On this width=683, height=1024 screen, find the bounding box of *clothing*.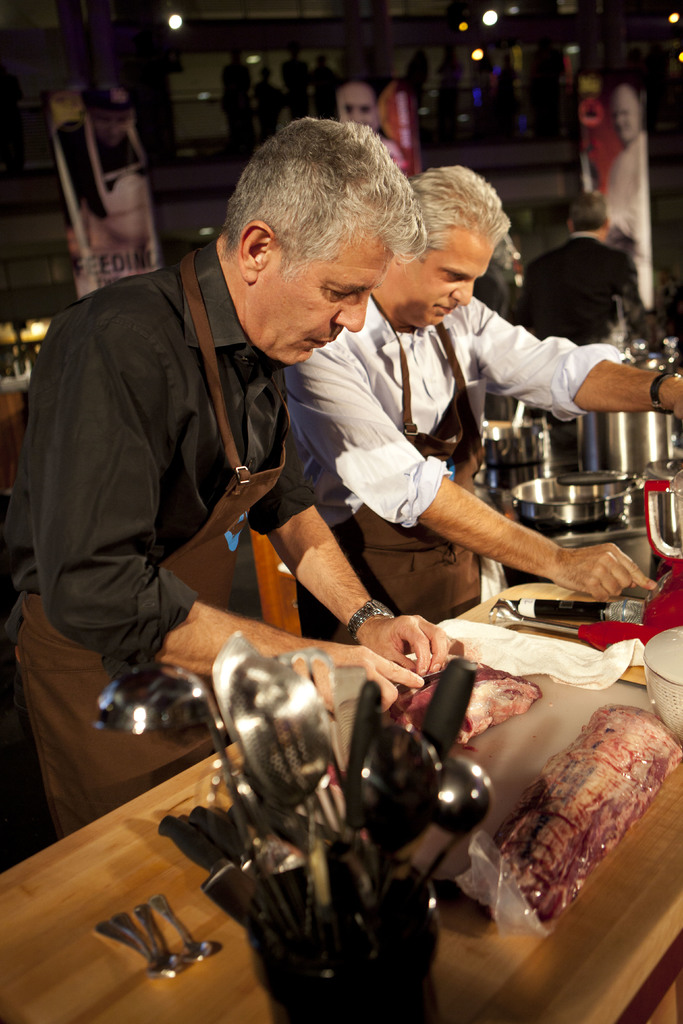
Bounding box: x1=0 y1=225 x2=324 y2=847.
